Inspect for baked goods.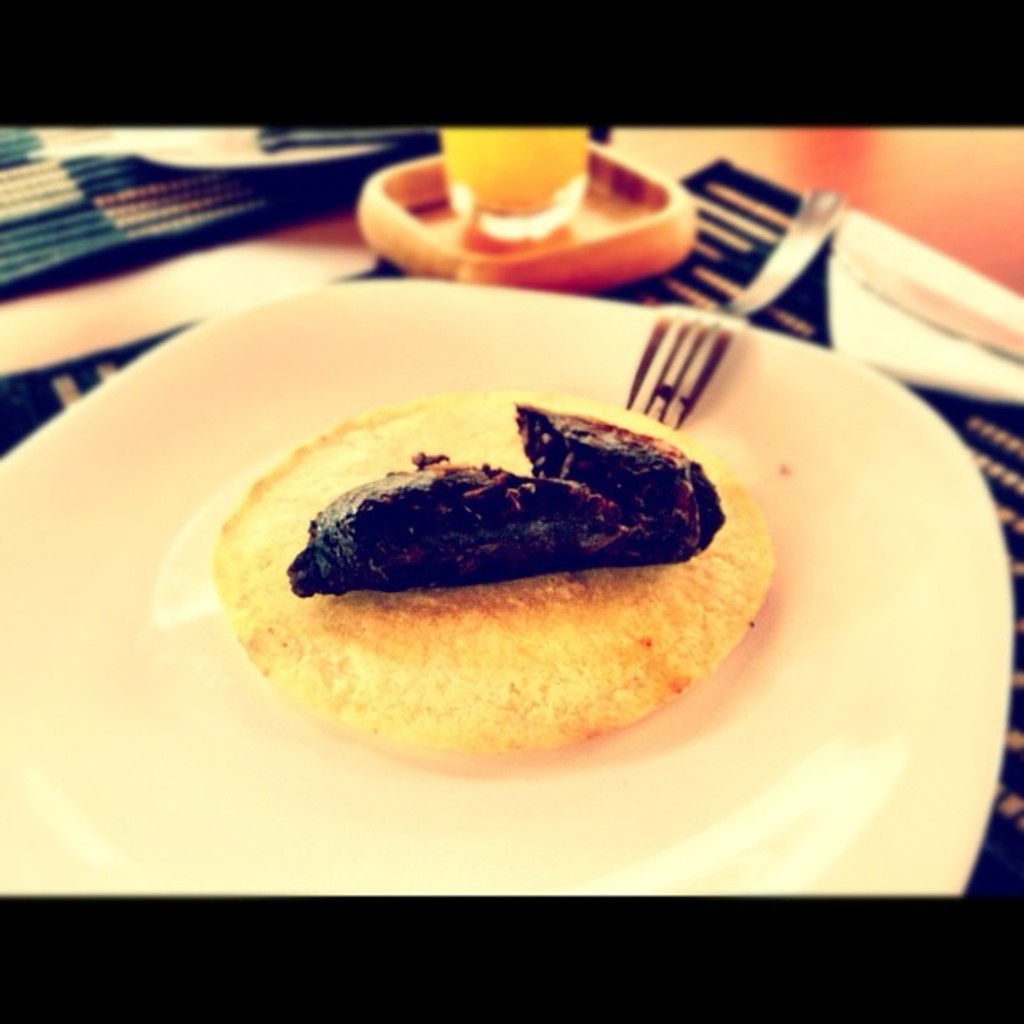
Inspection: <bbox>209, 383, 773, 751</bbox>.
